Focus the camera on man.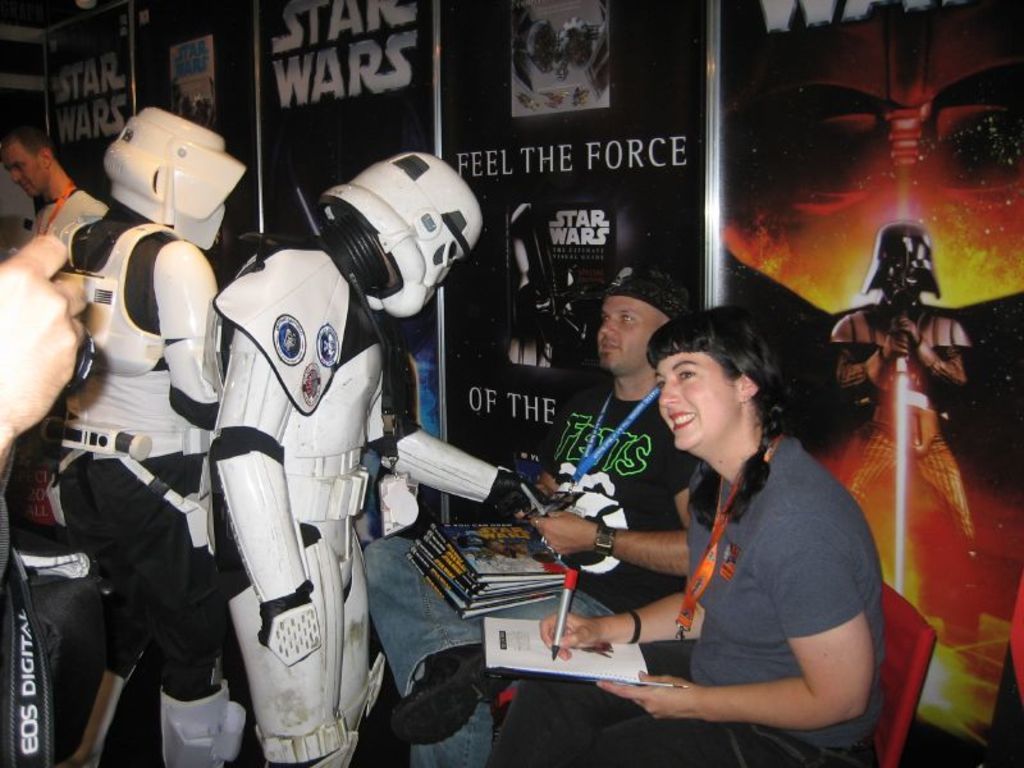
Focus region: detection(353, 262, 699, 767).
